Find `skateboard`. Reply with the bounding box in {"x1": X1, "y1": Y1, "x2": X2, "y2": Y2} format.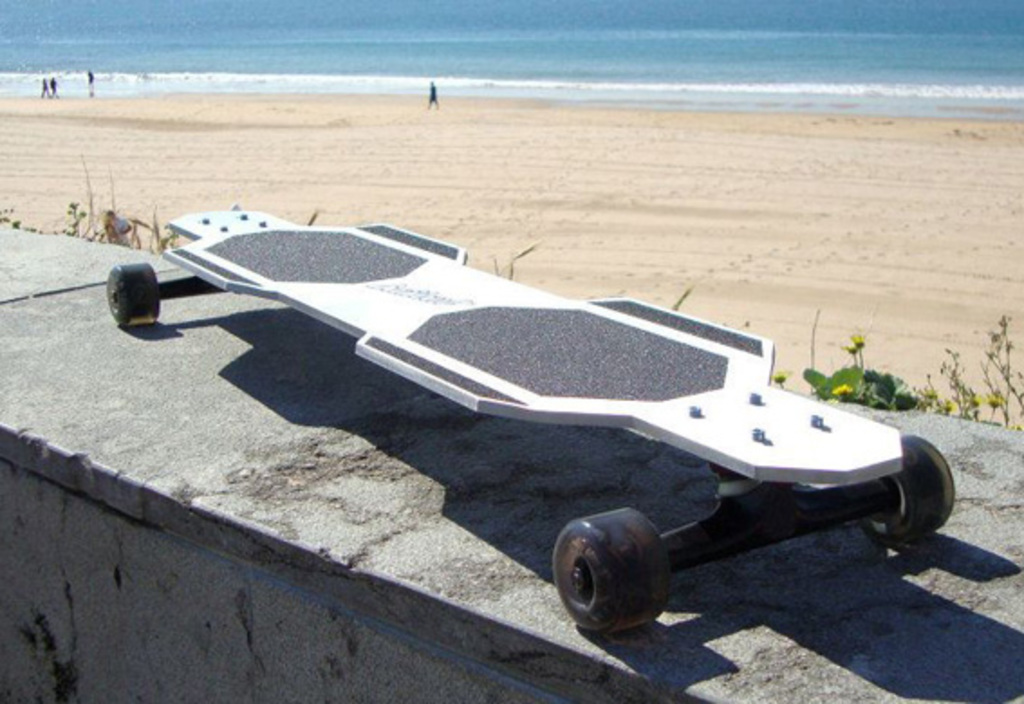
{"x1": 110, "y1": 206, "x2": 955, "y2": 635}.
